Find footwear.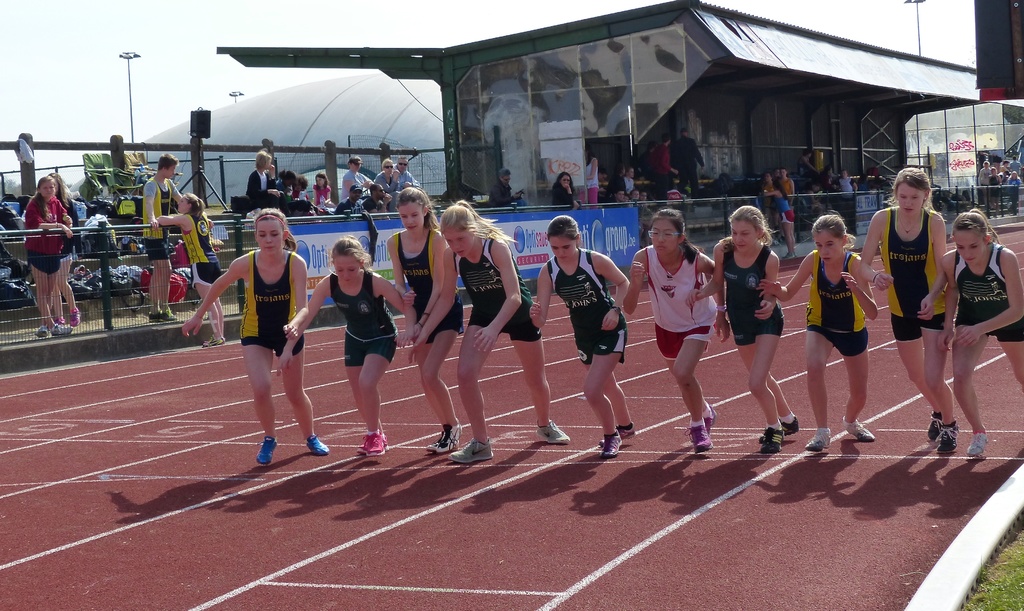
(49,323,73,335).
